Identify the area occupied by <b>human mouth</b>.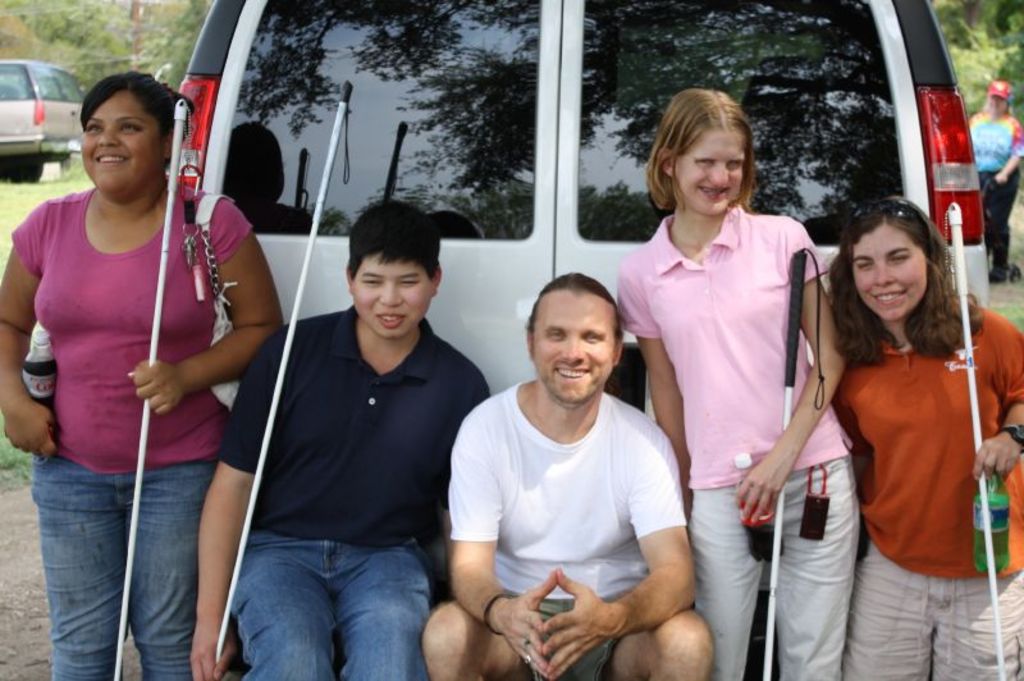
Area: (left=872, top=288, right=901, bottom=300).
